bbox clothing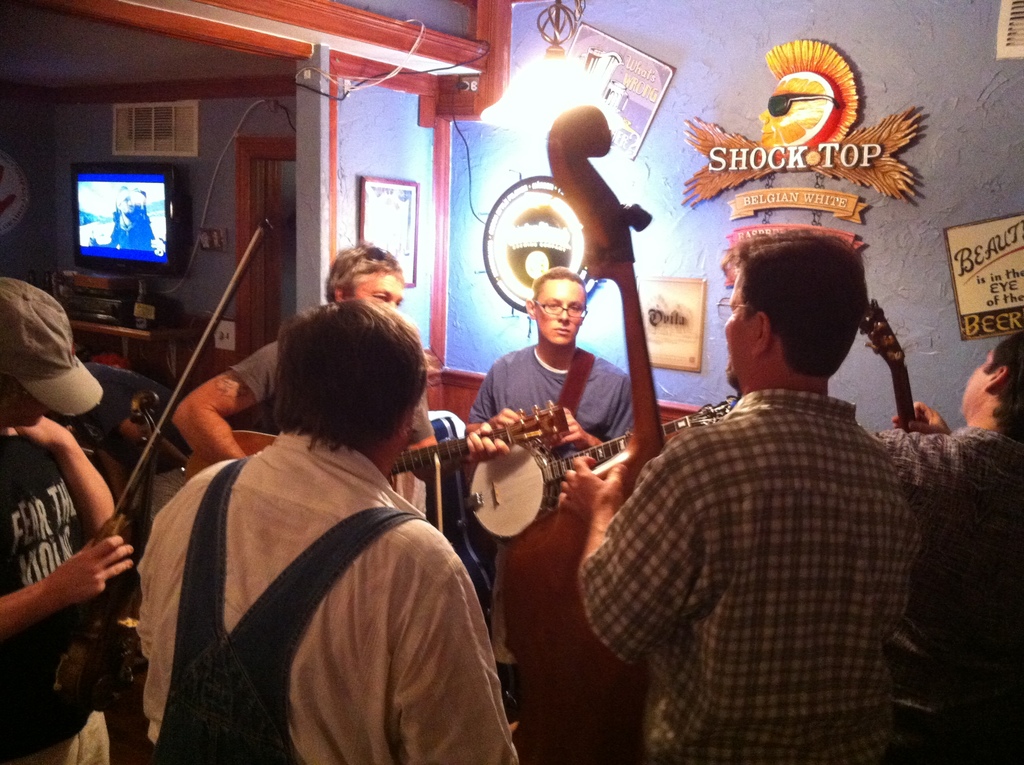
BBox(230, 336, 436, 511)
